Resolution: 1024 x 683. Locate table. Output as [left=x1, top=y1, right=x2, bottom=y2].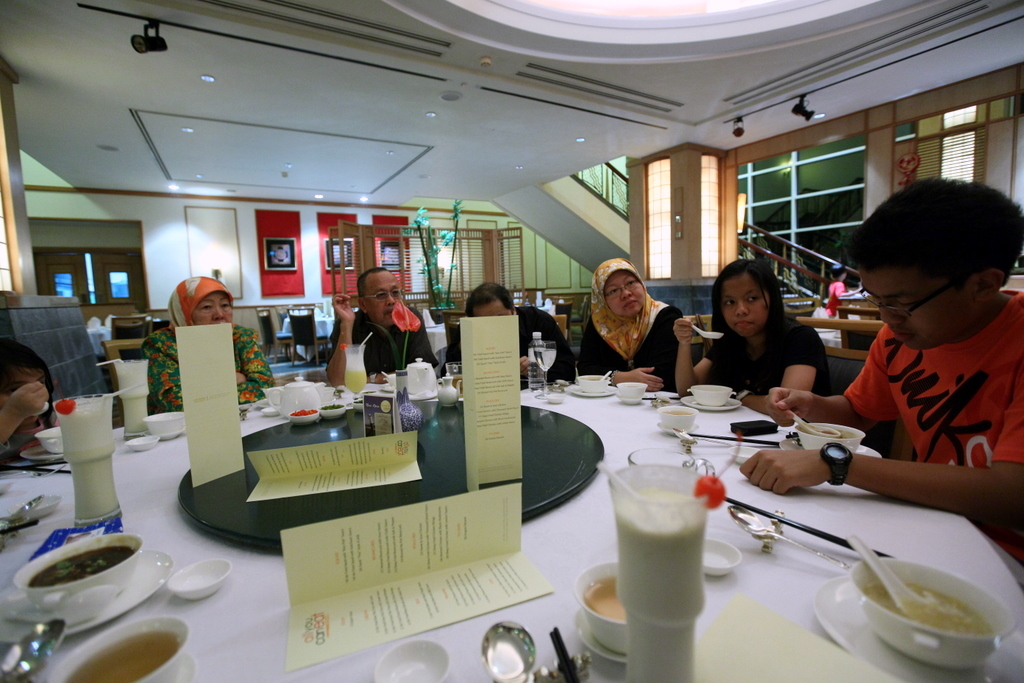
[left=86, top=337, right=945, bottom=664].
